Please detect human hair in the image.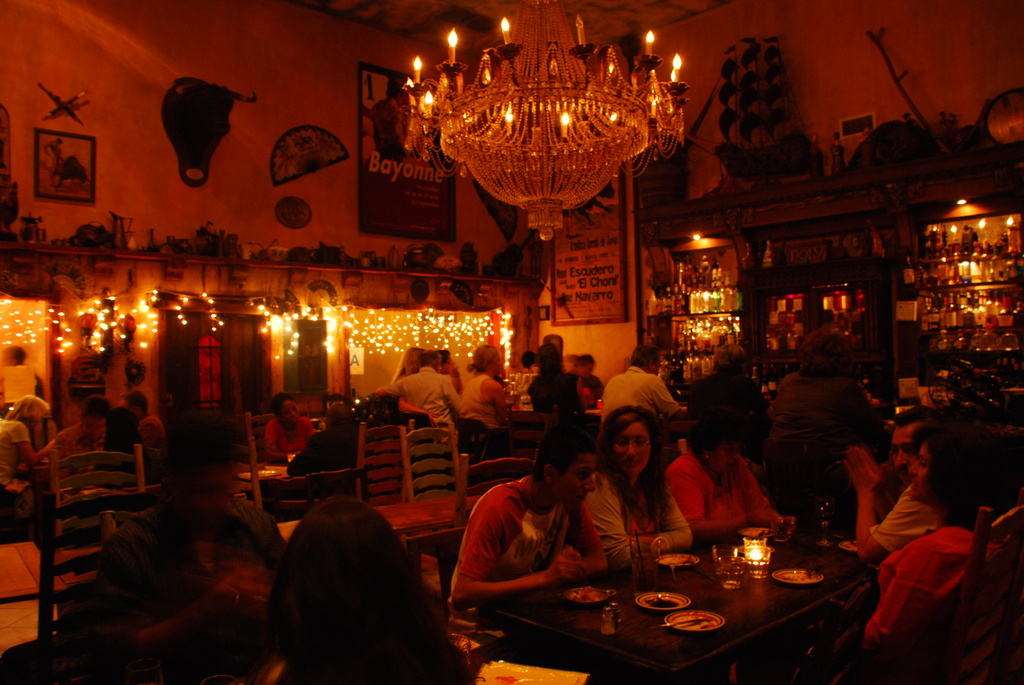
(394,344,422,378).
